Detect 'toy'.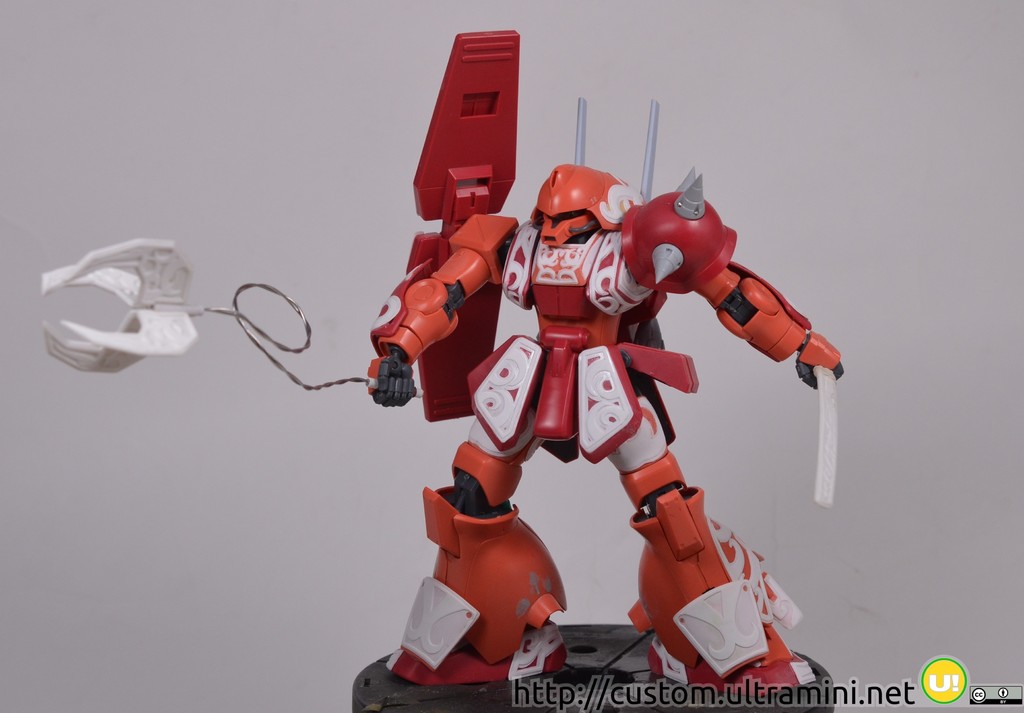
Detected at 31, 29, 858, 712.
